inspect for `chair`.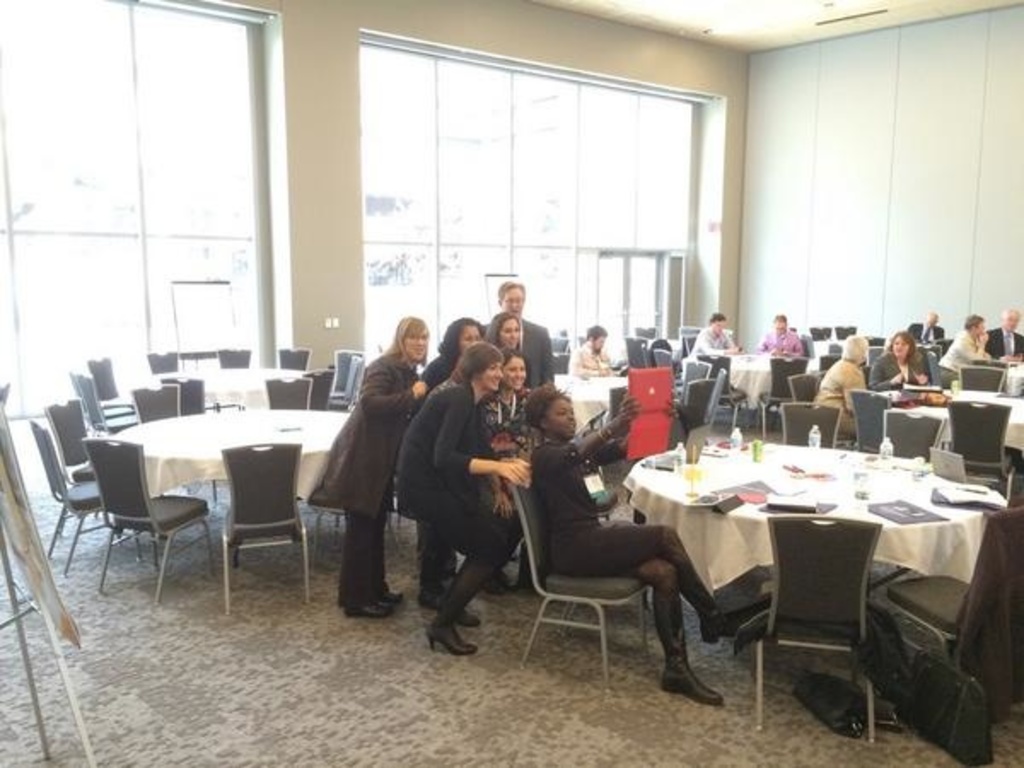
Inspection: bbox=[218, 437, 309, 616].
